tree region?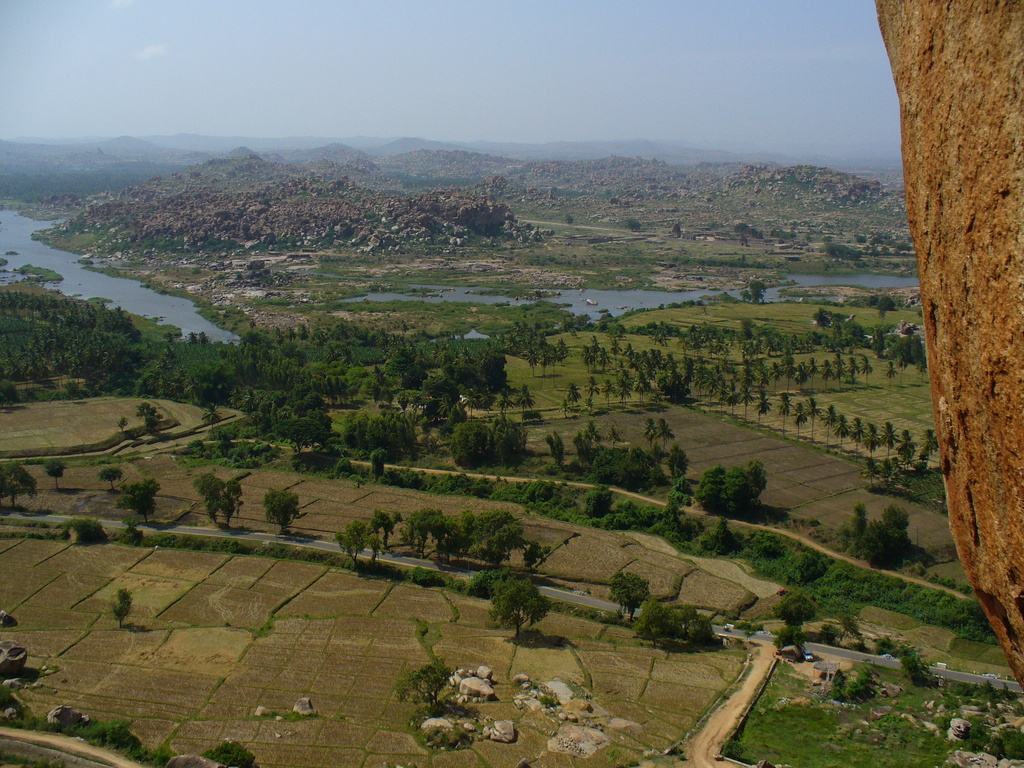
[902,245,915,254]
